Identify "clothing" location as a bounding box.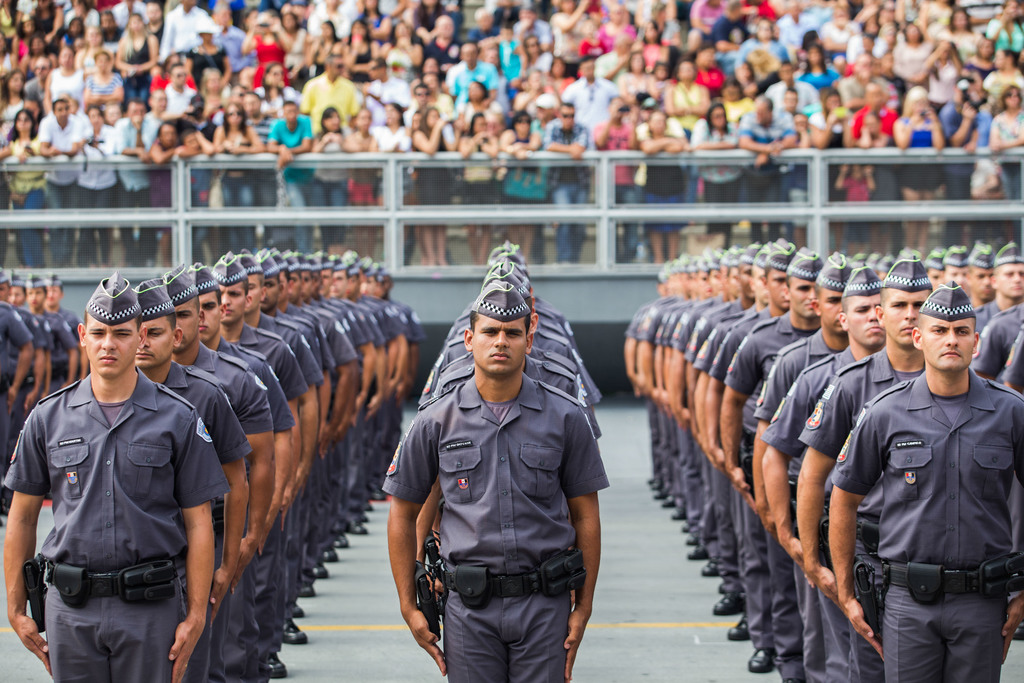
bbox=[383, 37, 422, 83].
